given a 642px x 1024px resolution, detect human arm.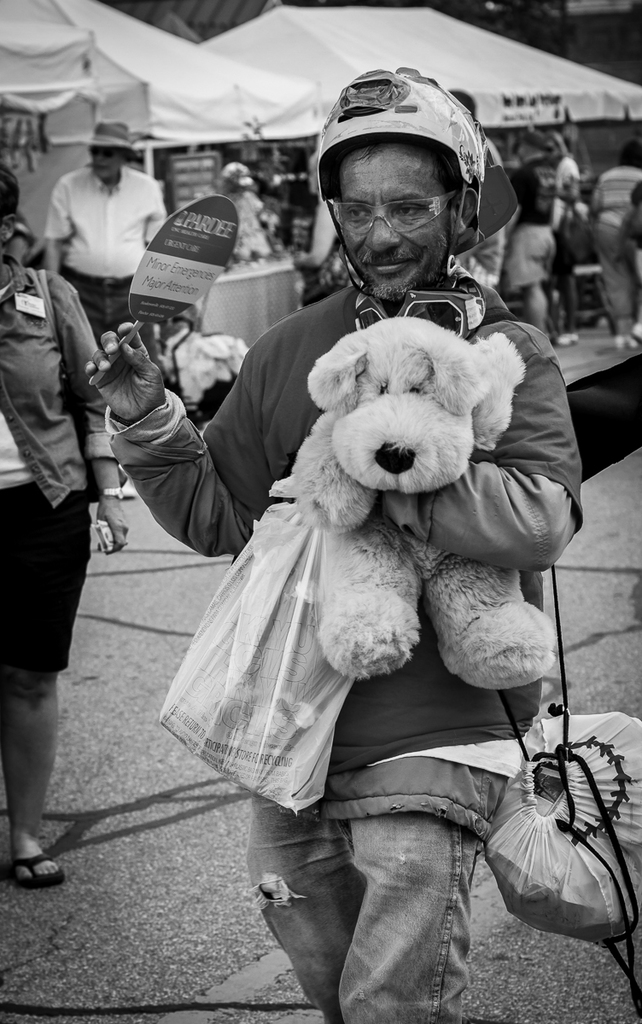
{"x1": 510, "y1": 170, "x2": 517, "y2": 221}.
